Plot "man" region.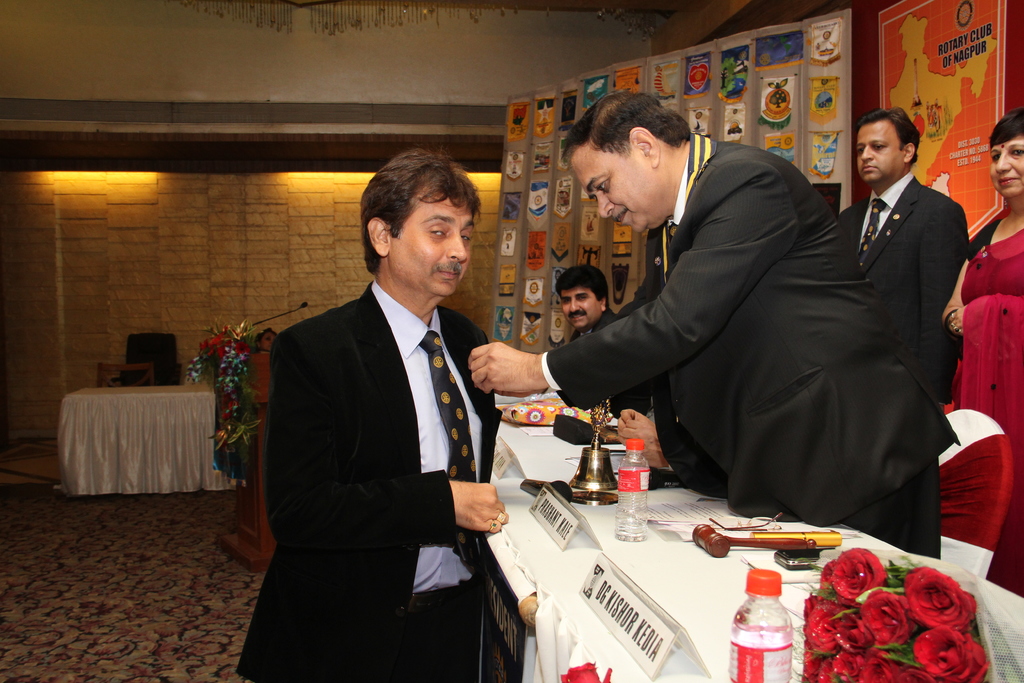
Plotted at l=247, t=131, r=526, b=667.
